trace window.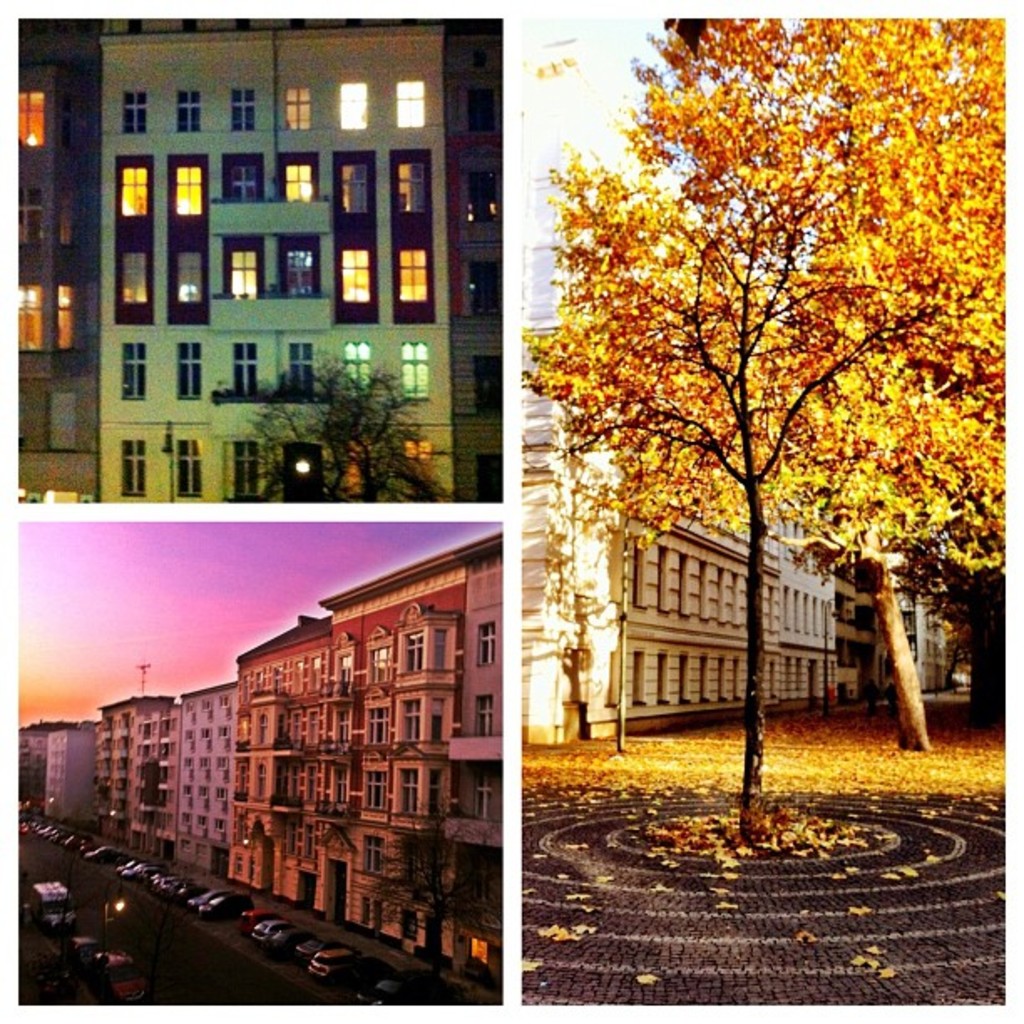
Traced to Rect(338, 246, 368, 306).
